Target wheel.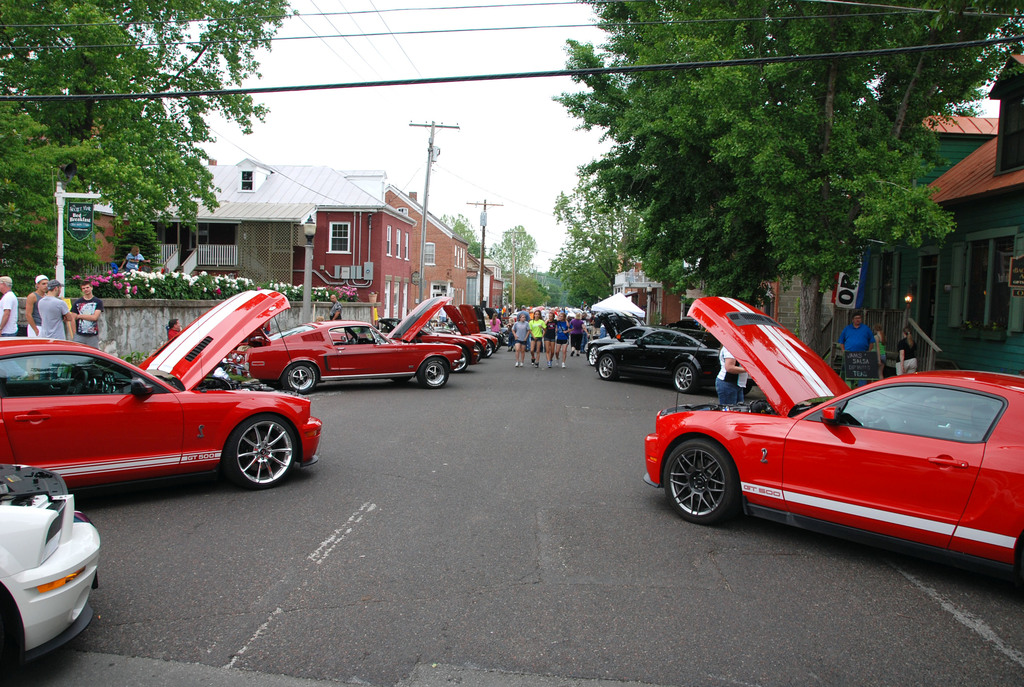
Target region: (x1=1013, y1=531, x2=1023, y2=591).
